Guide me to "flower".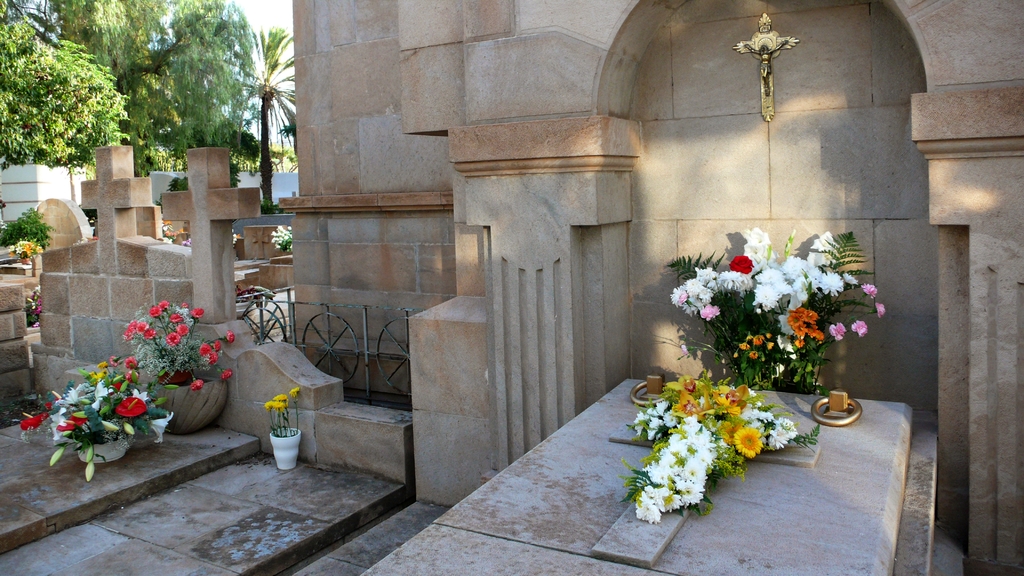
Guidance: region(164, 332, 180, 347).
